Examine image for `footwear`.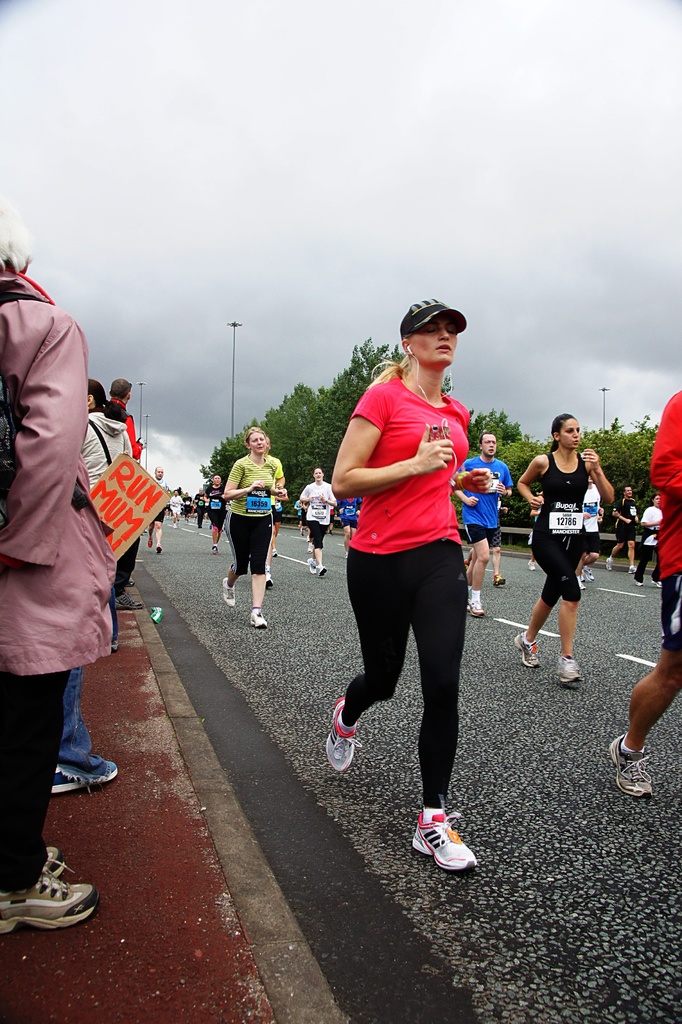
Examination result: (left=49, top=762, right=121, bottom=797).
